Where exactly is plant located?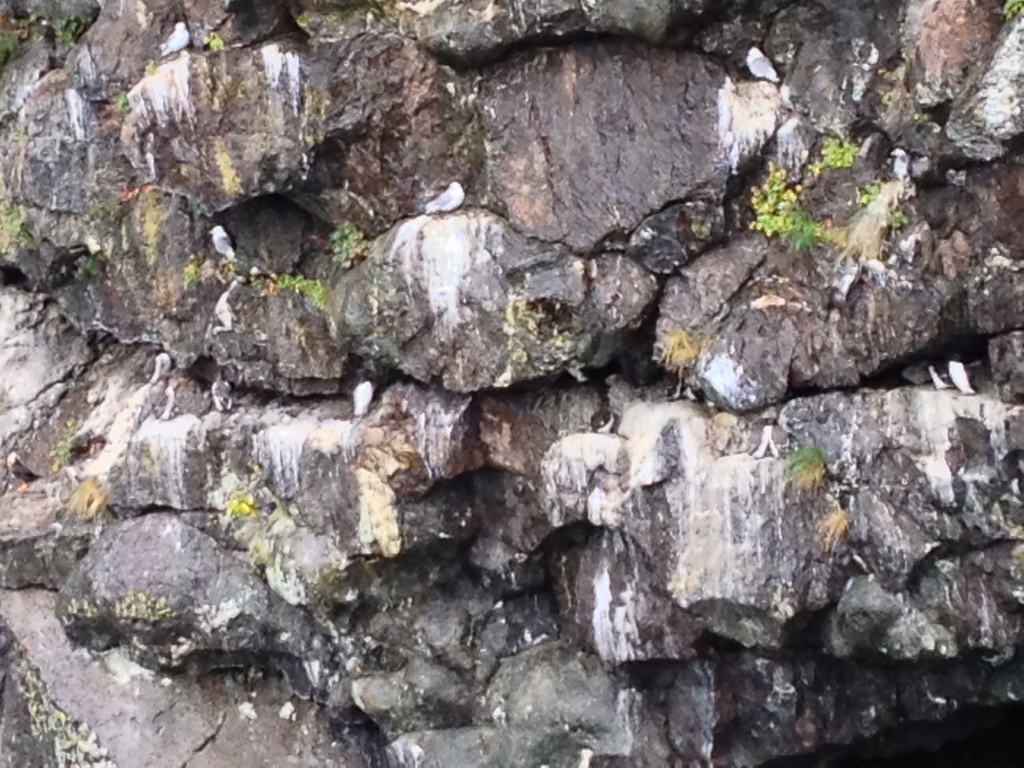
Its bounding box is [left=168, top=254, right=204, bottom=290].
